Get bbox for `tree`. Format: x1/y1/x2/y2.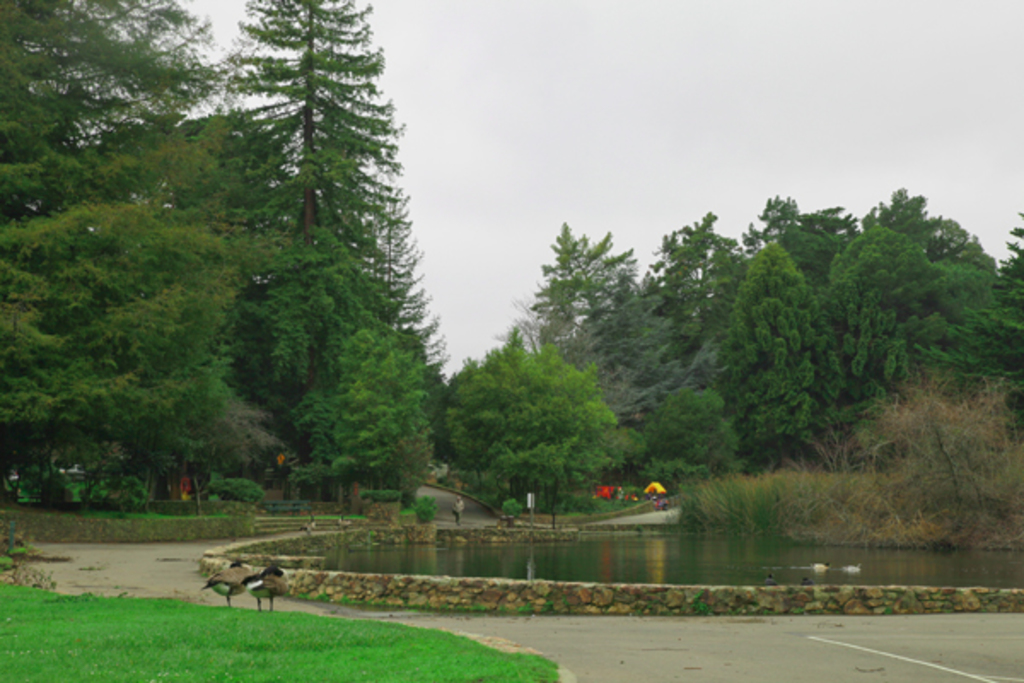
218/0/404/232.
